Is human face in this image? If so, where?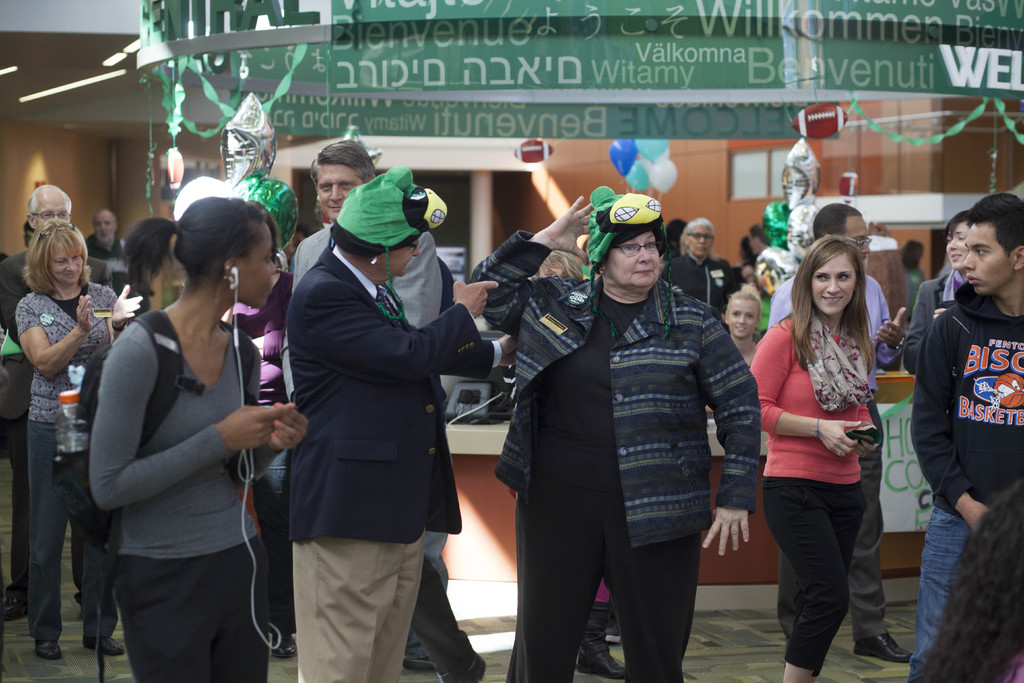
Yes, at rect(35, 184, 77, 226).
